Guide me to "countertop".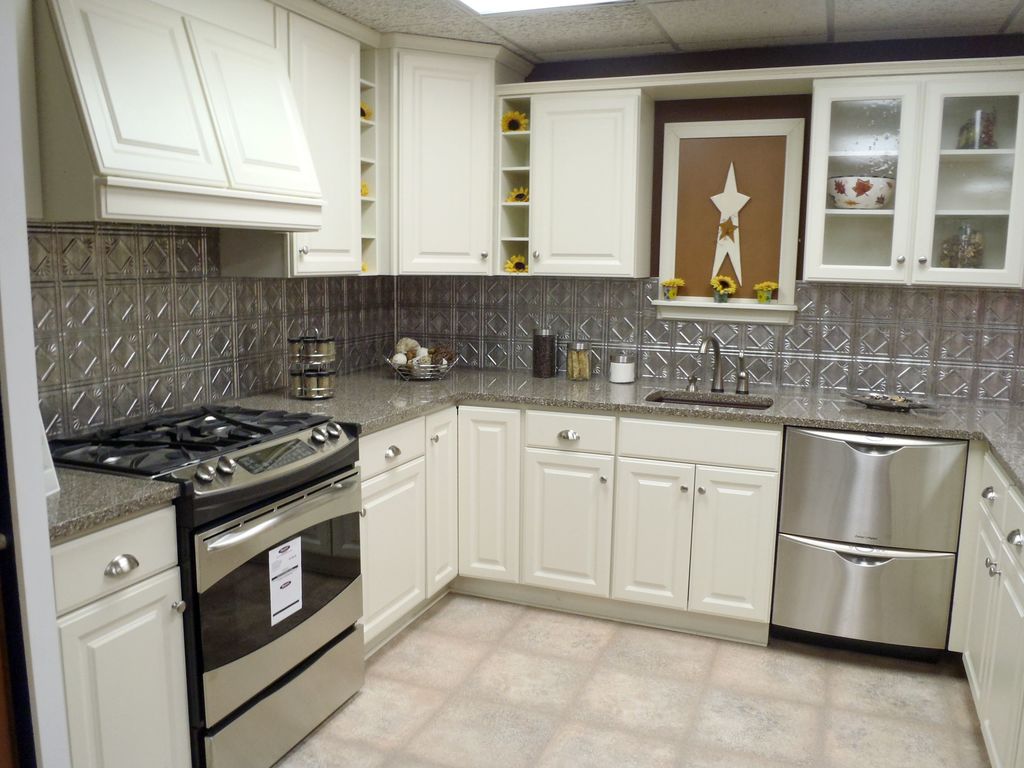
Guidance: 44:358:1023:767.
